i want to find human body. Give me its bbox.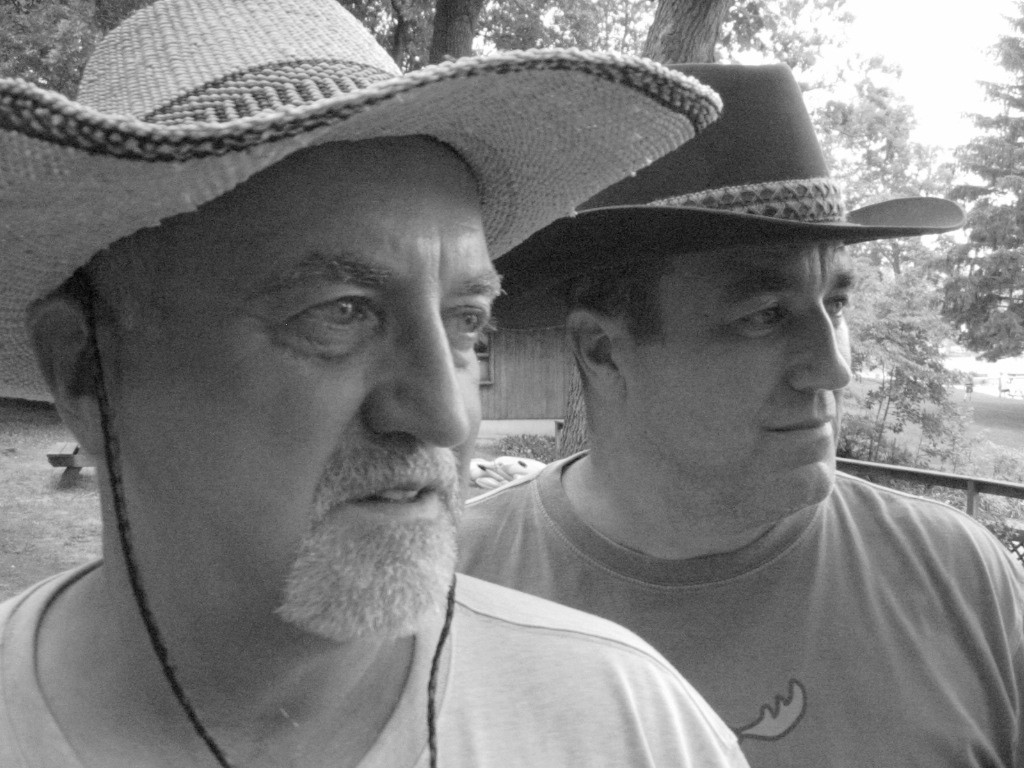
locate(456, 59, 1023, 766).
